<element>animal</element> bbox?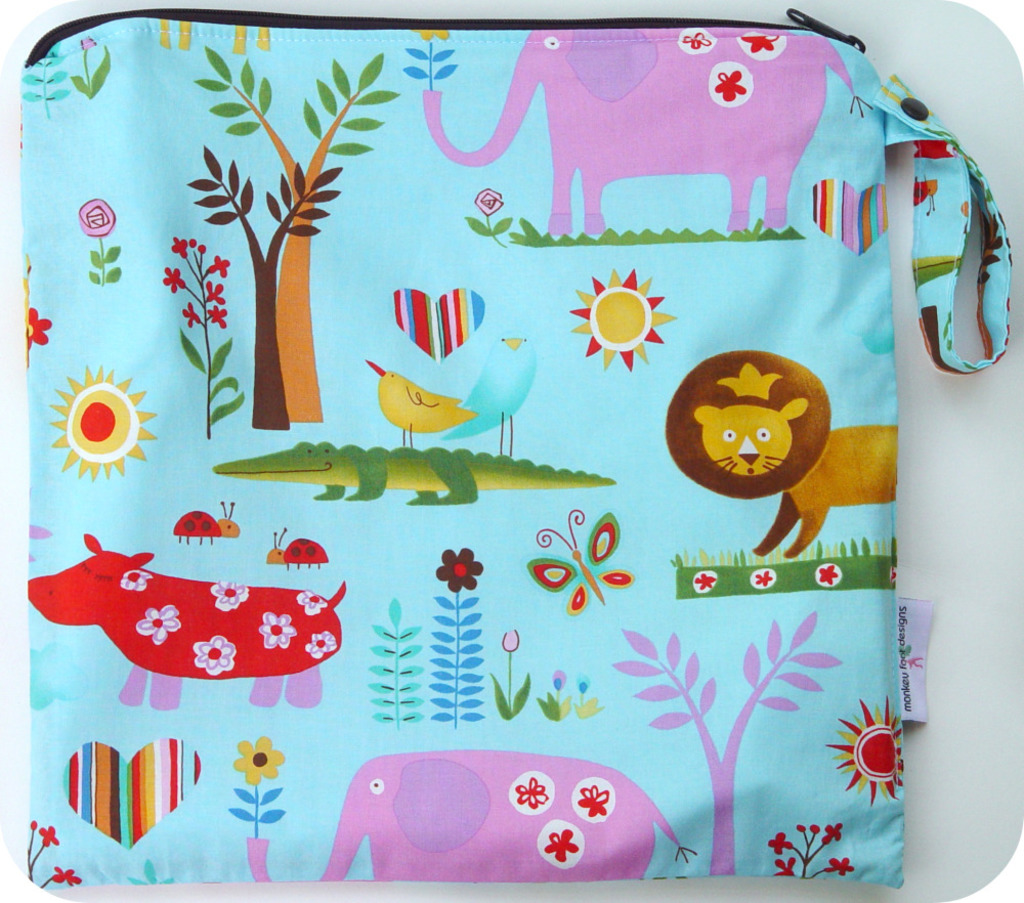
crop(361, 359, 474, 448)
